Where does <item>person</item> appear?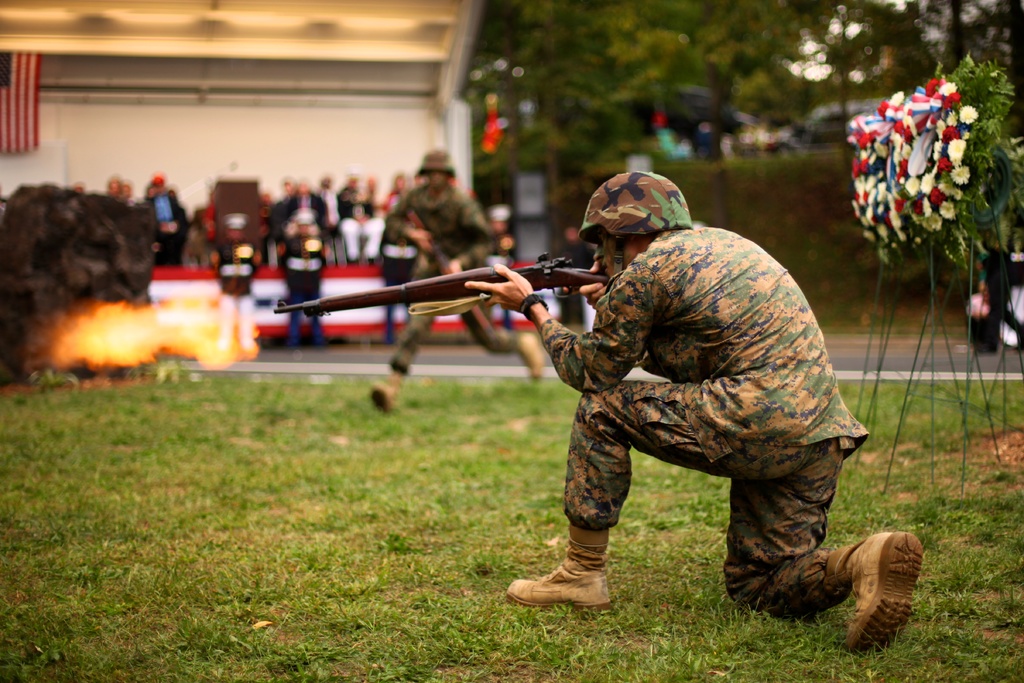
Appears at pyautogui.locateOnScreen(333, 177, 388, 267).
